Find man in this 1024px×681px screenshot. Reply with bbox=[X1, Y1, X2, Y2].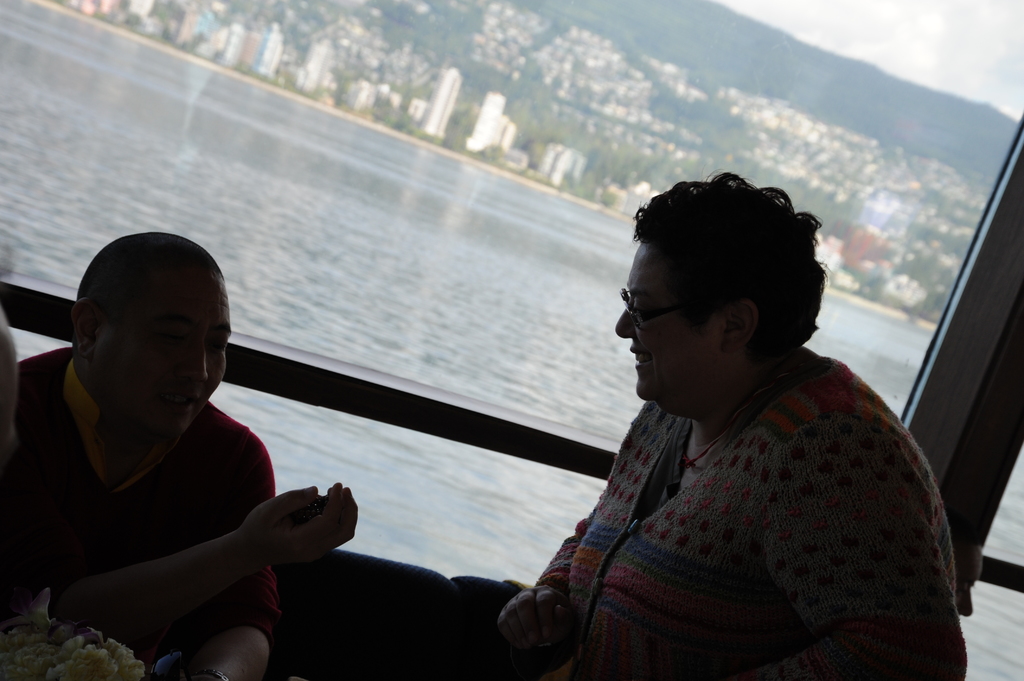
bbox=[0, 230, 362, 680].
